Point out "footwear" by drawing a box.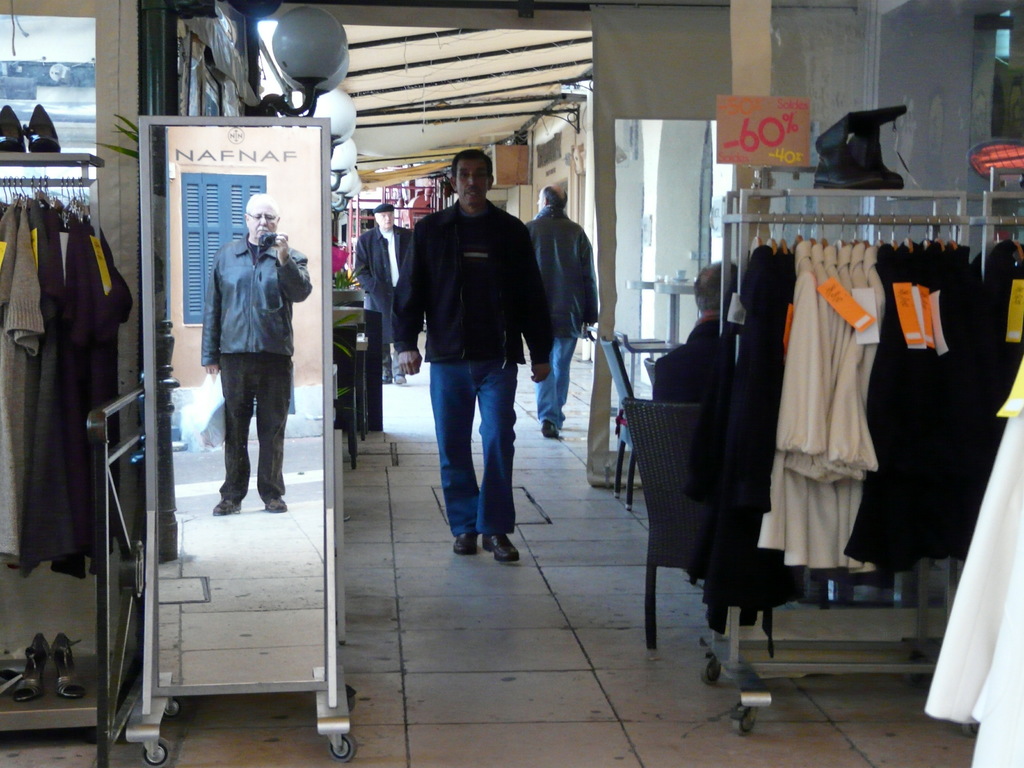
[left=396, top=373, right=409, bottom=381].
